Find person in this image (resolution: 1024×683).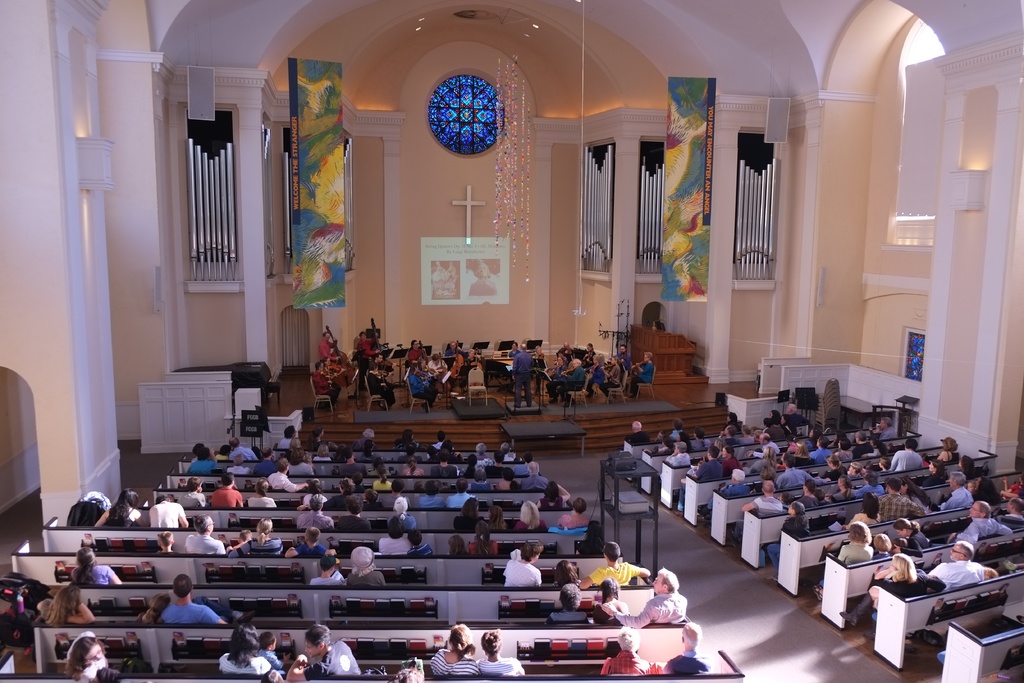
detection(576, 516, 609, 555).
